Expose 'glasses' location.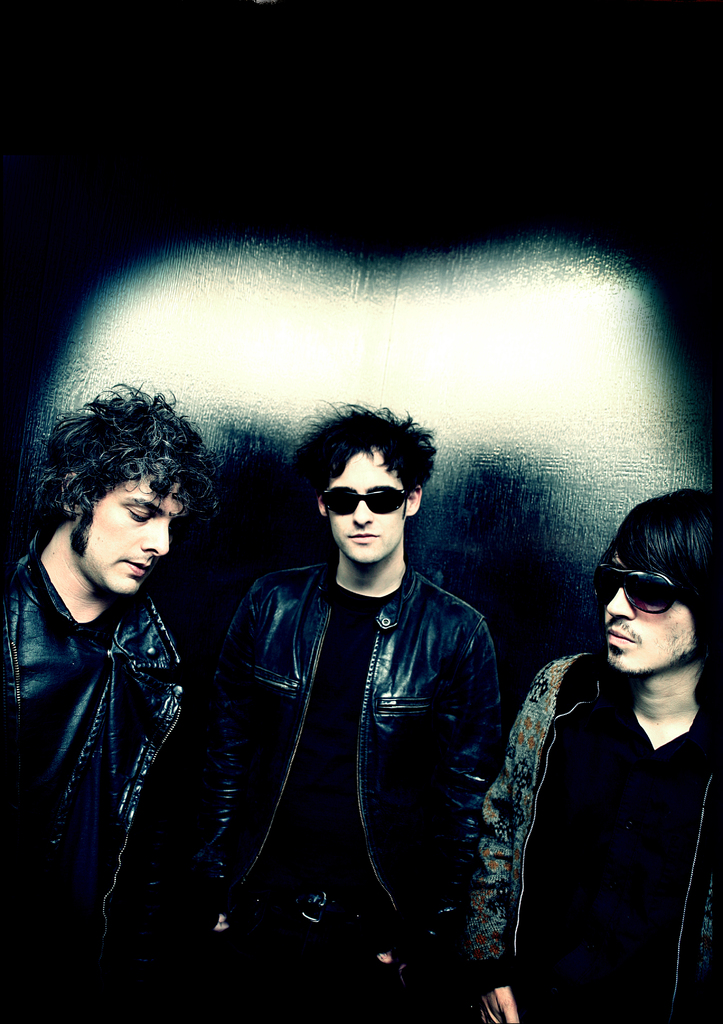
Exposed at [left=592, top=562, right=686, bottom=618].
